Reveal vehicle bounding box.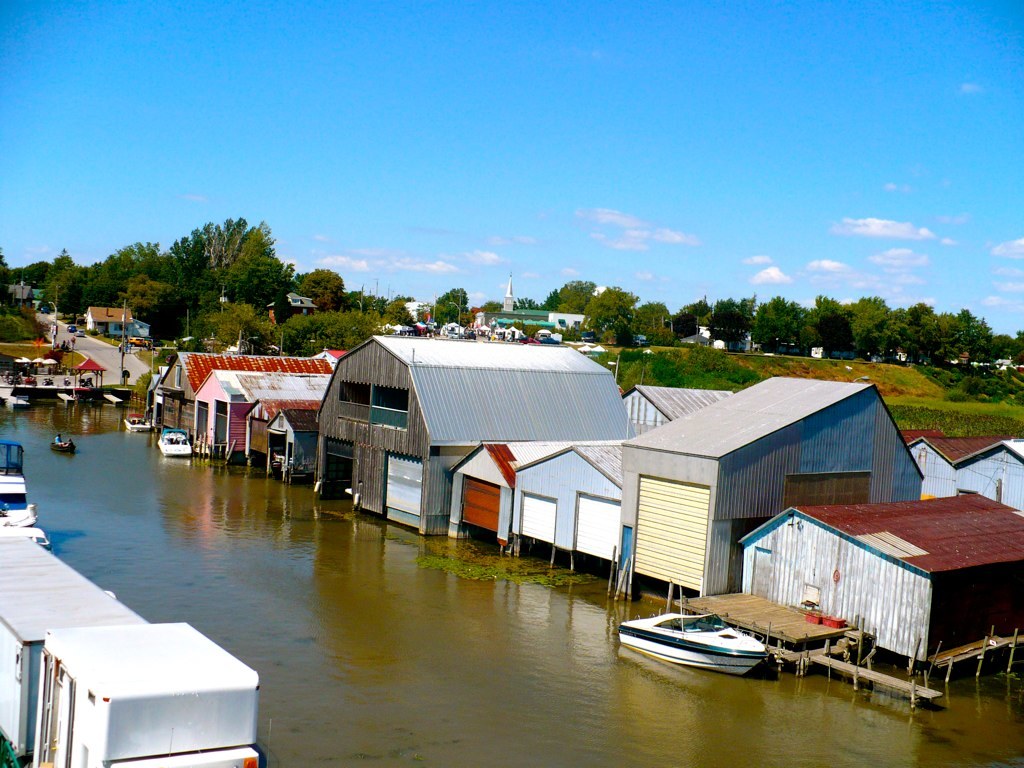
Revealed: select_region(156, 426, 194, 455).
